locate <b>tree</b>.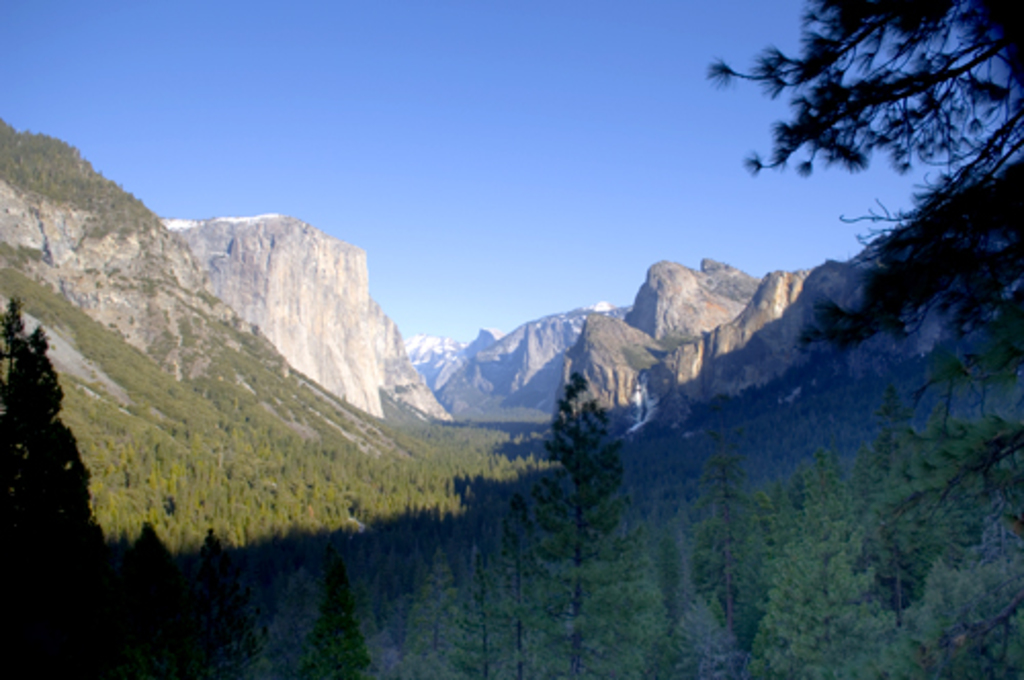
Bounding box: 901 533 1022 678.
